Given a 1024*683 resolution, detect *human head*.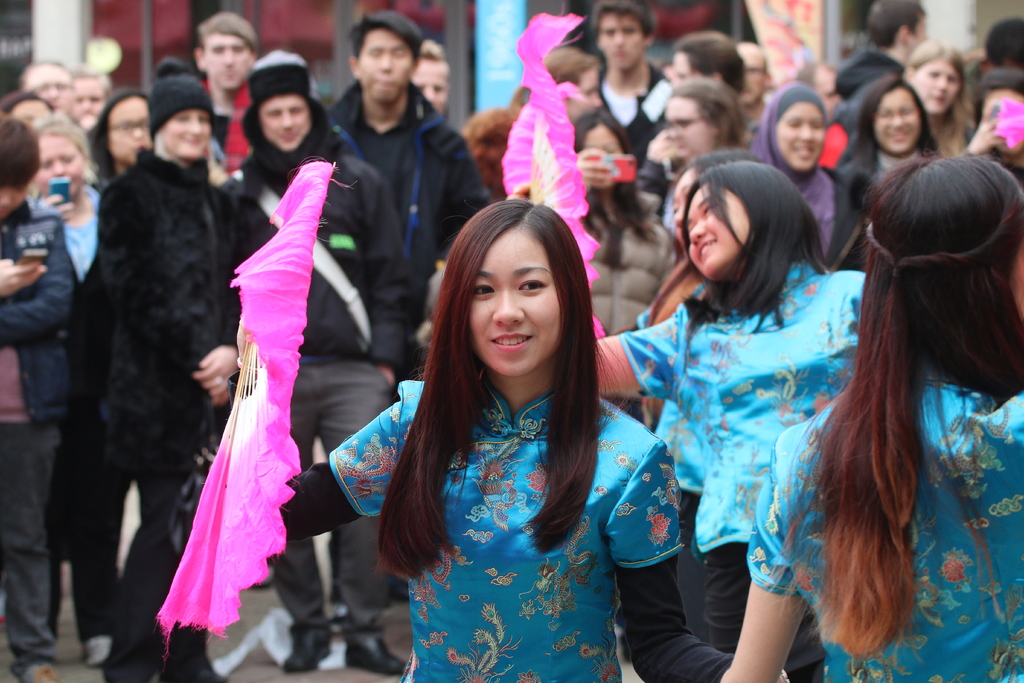
(683, 161, 806, 277).
